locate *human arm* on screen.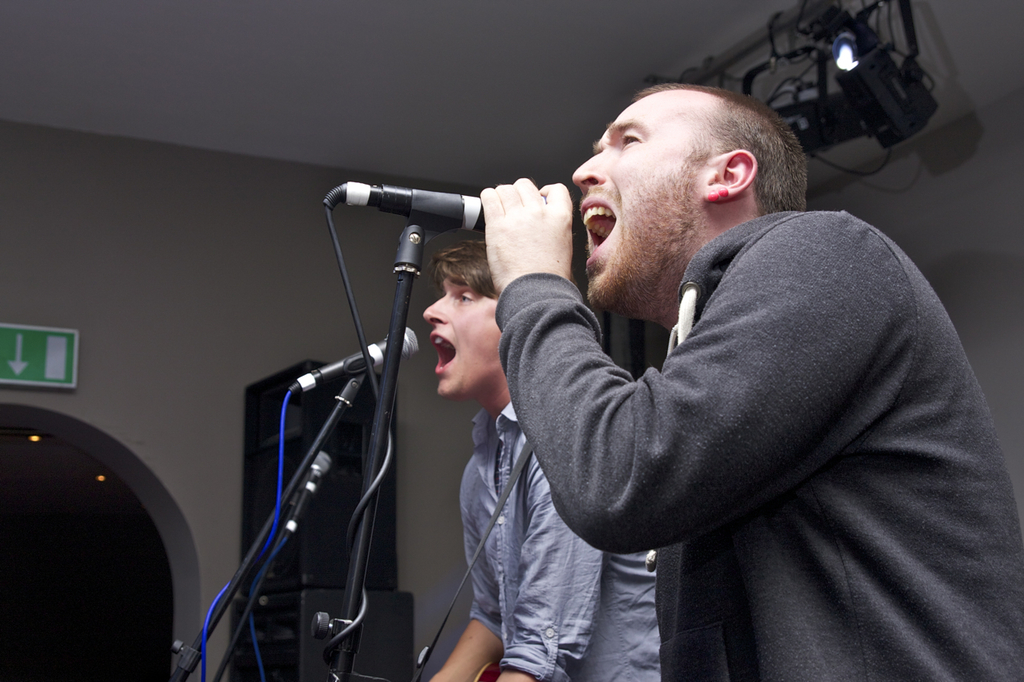
On screen at (left=514, top=236, right=955, bottom=608).
